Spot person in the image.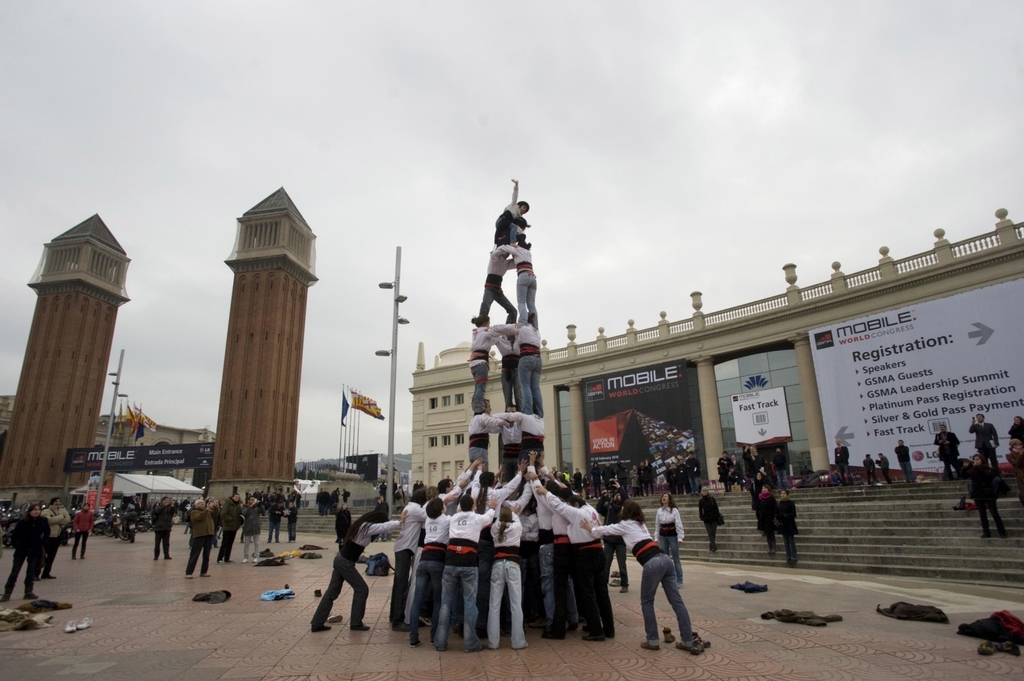
person found at 269:486:282:547.
